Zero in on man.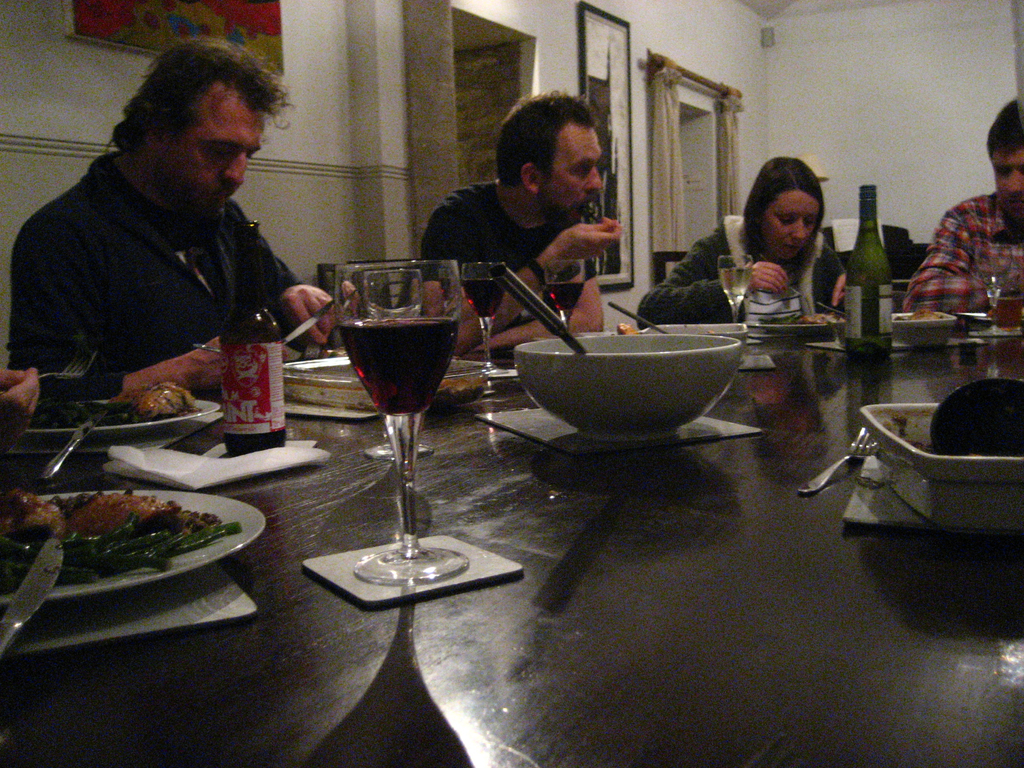
Zeroed in: <region>900, 98, 1023, 325</region>.
